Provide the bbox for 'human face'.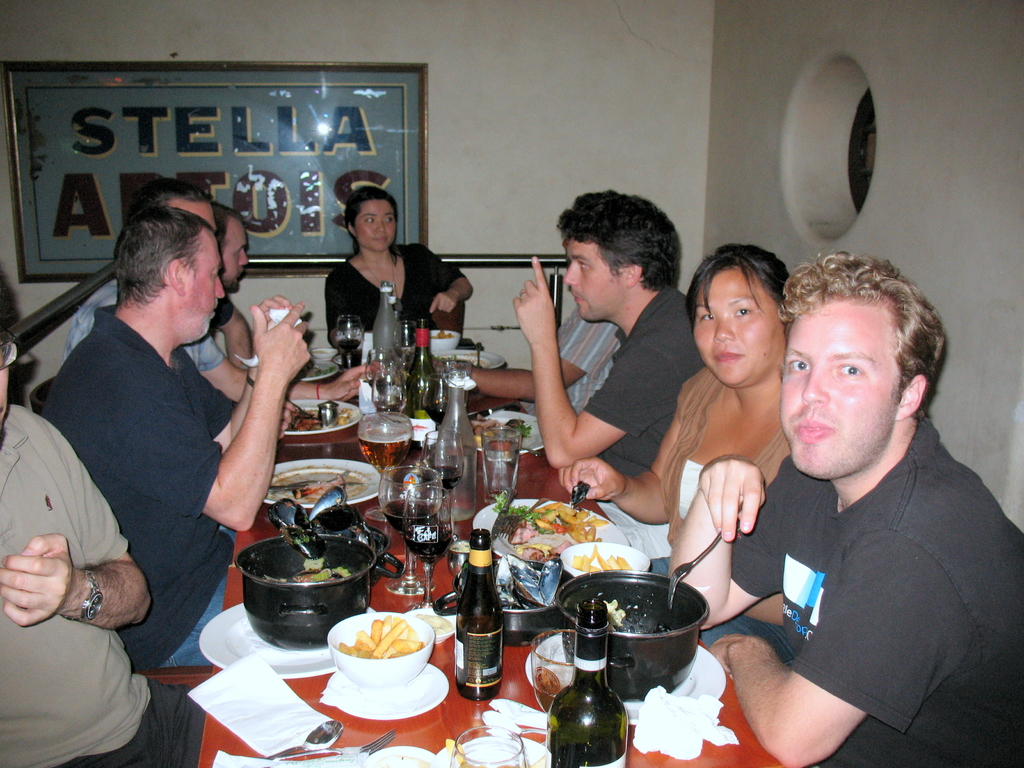
<box>358,201,394,252</box>.
